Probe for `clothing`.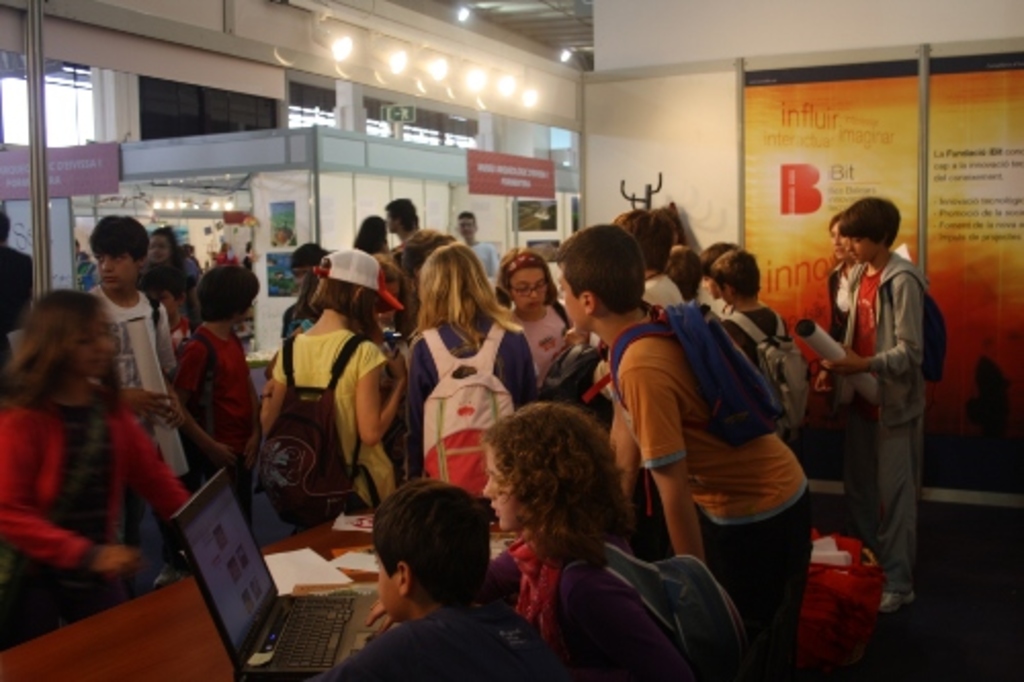
Probe result: locate(150, 256, 205, 285).
